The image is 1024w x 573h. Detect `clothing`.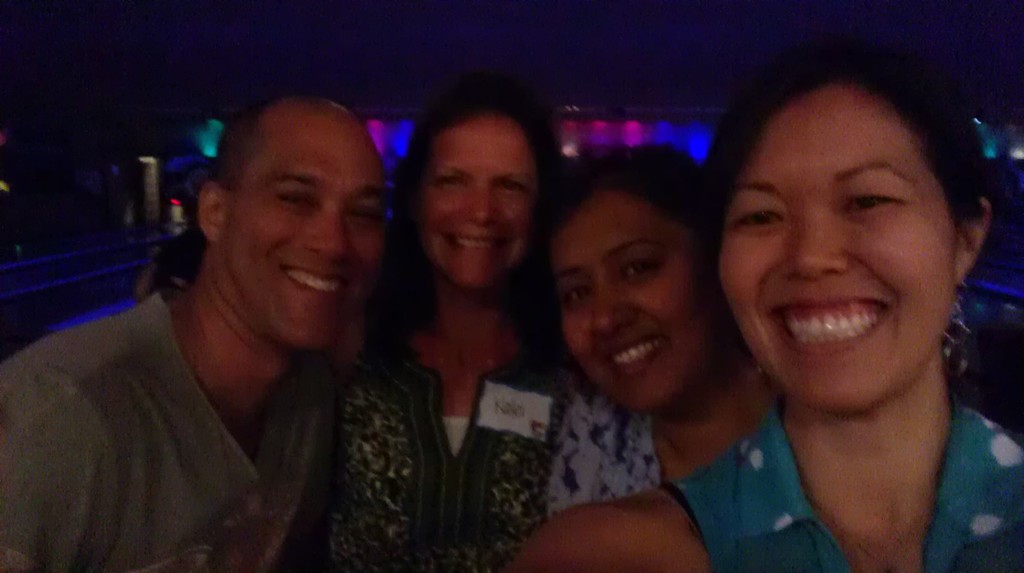
Detection: pyautogui.locateOnScreen(0, 305, 351, 571).
